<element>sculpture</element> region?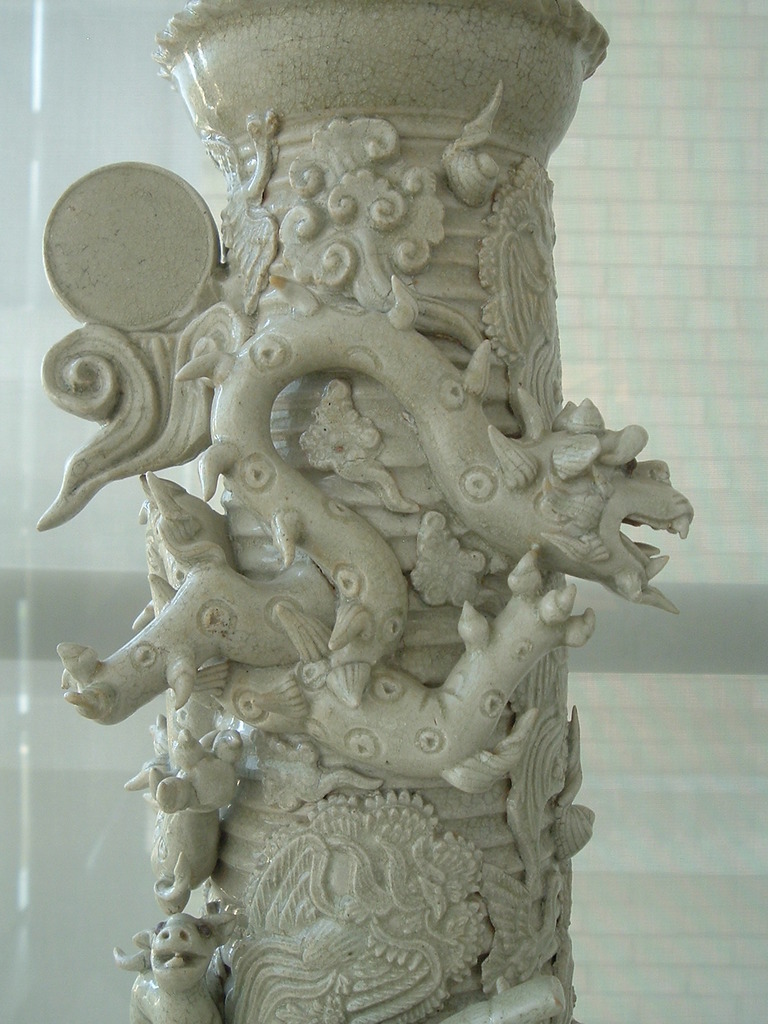
[41, 21, 707, 1000]
